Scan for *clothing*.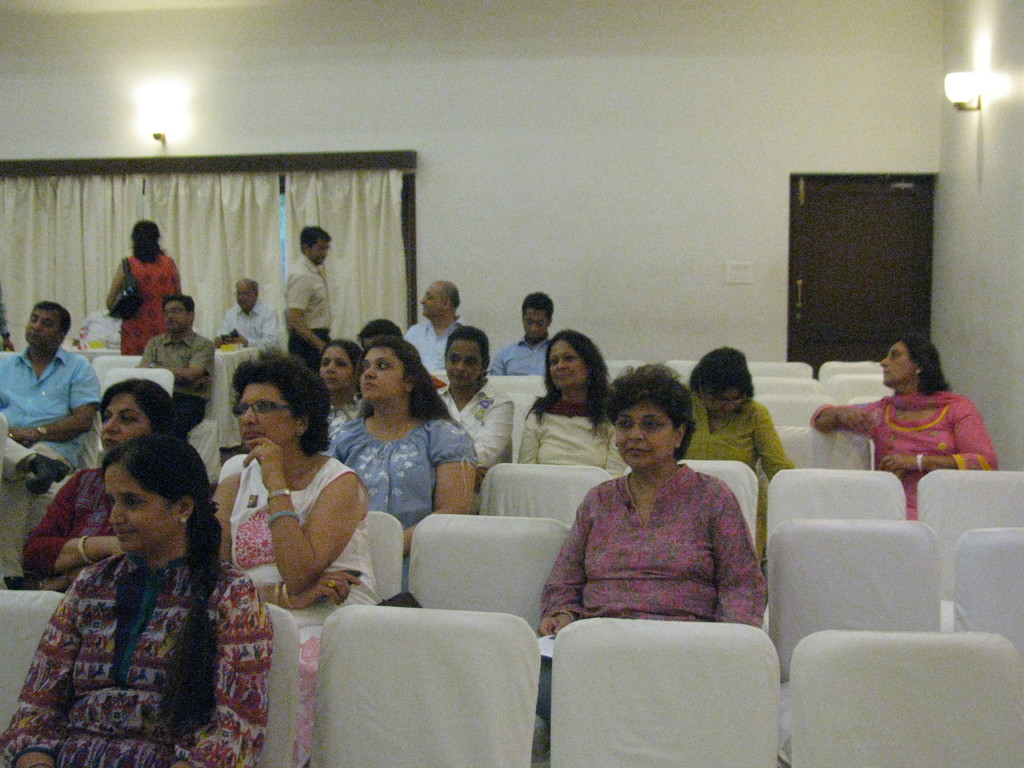
Scan result: 488,339,551,377.
